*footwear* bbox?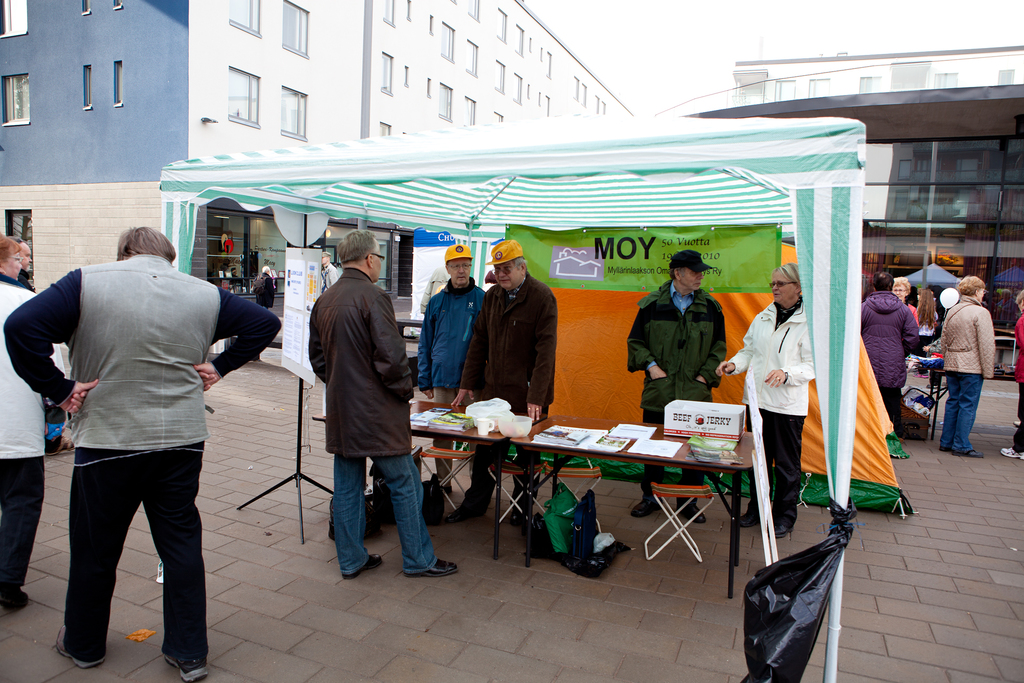
(774,518,788,539)
